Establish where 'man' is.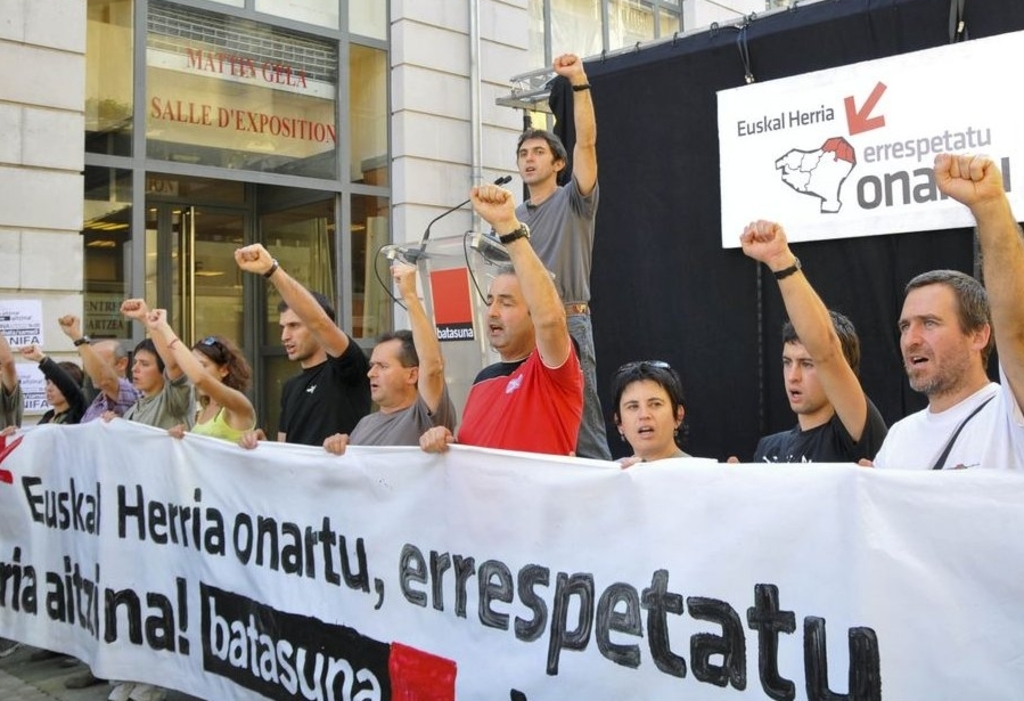
Established at (235,213,354,460).
